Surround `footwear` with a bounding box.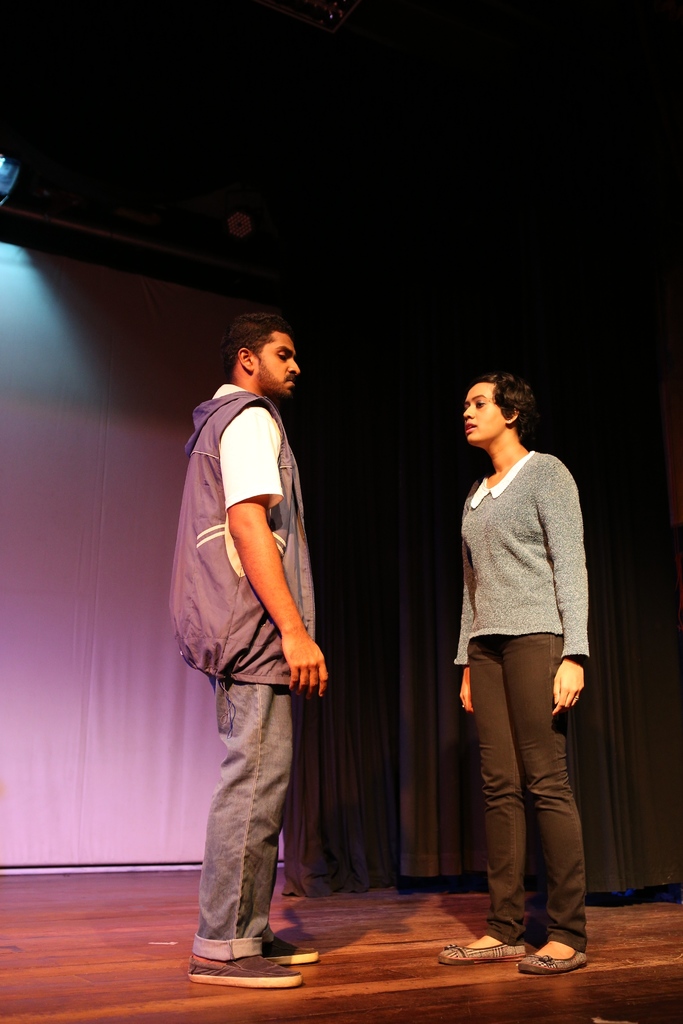
box(521, 949, 591, 975).
